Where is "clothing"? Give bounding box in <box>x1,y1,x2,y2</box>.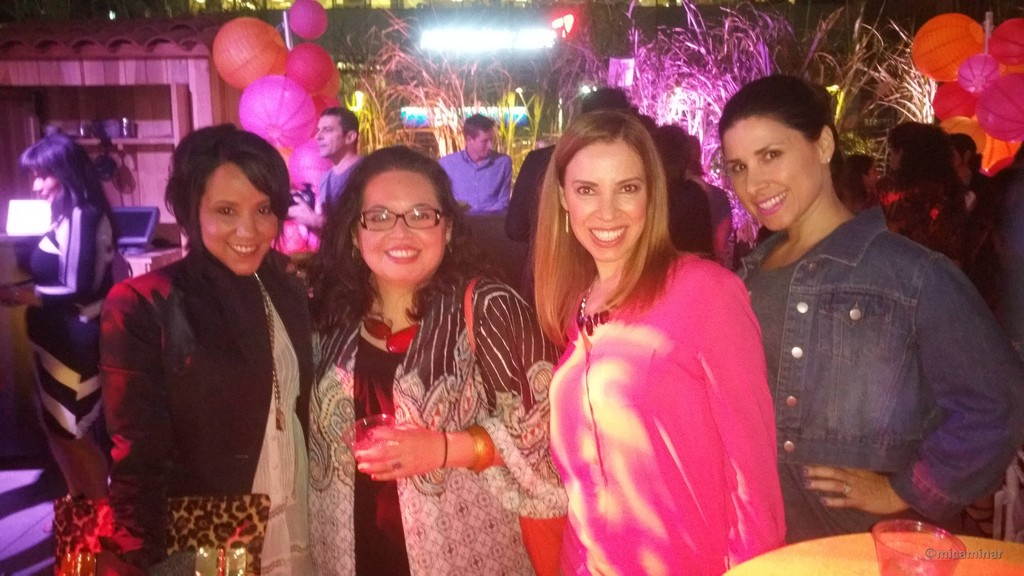
<box>530,213,795,558</box>.
